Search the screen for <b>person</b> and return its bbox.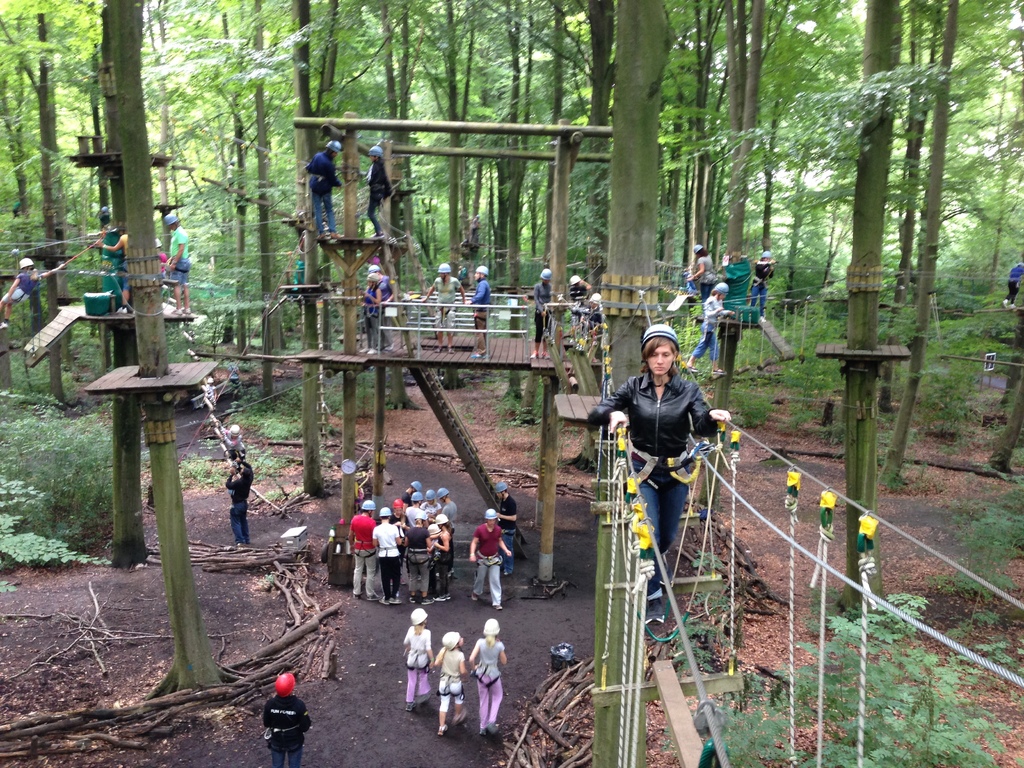
Found: l=349, t=499, r=383, b=600.
